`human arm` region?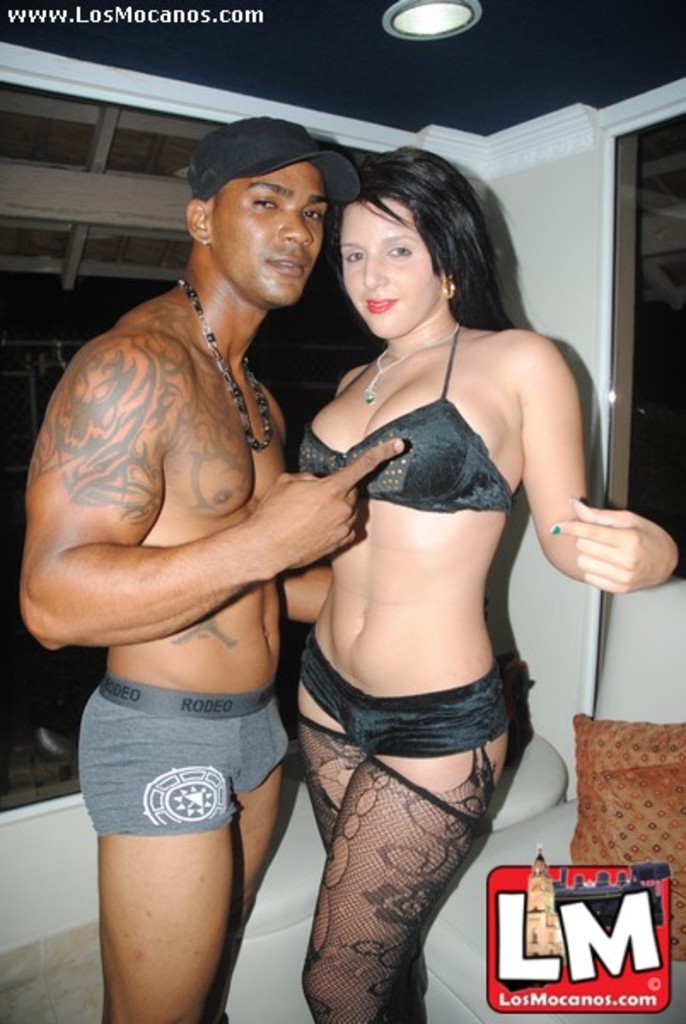
[left=31, top=364, right=324, bottom=696]
